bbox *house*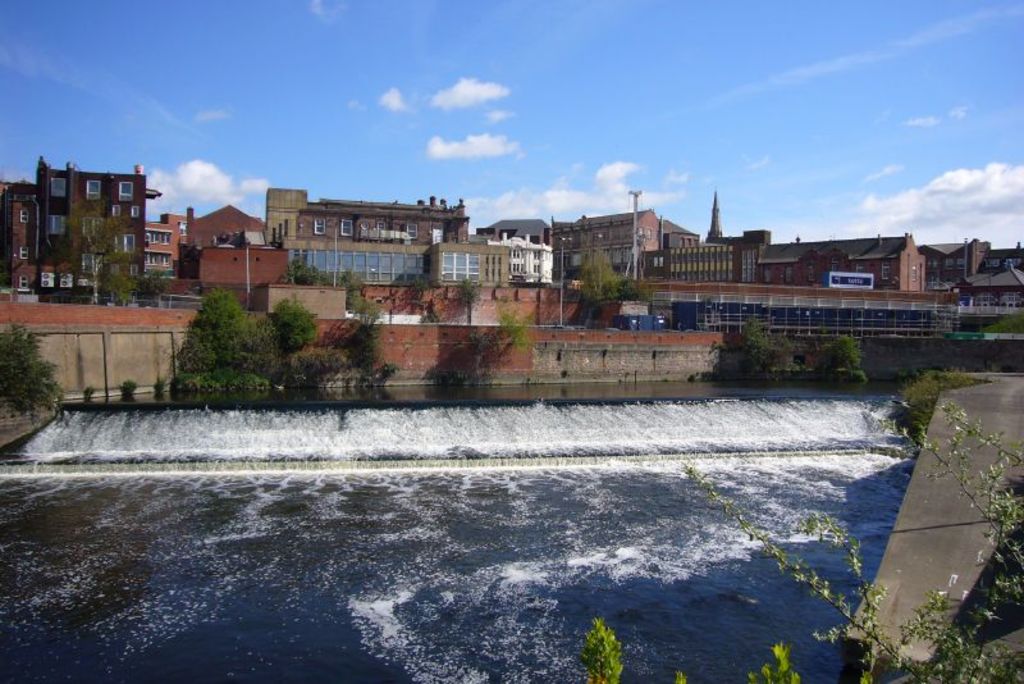
crop(138, 211, 198, 281)
